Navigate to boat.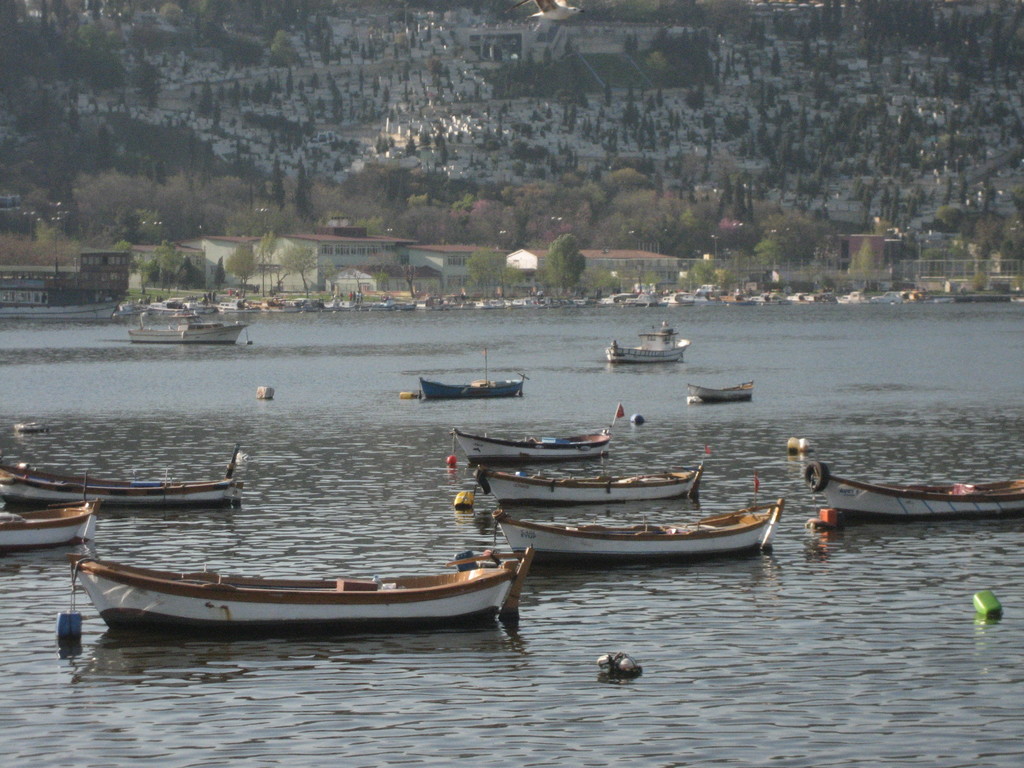
Navigation target: BBox(0, 449, 244, 513).
